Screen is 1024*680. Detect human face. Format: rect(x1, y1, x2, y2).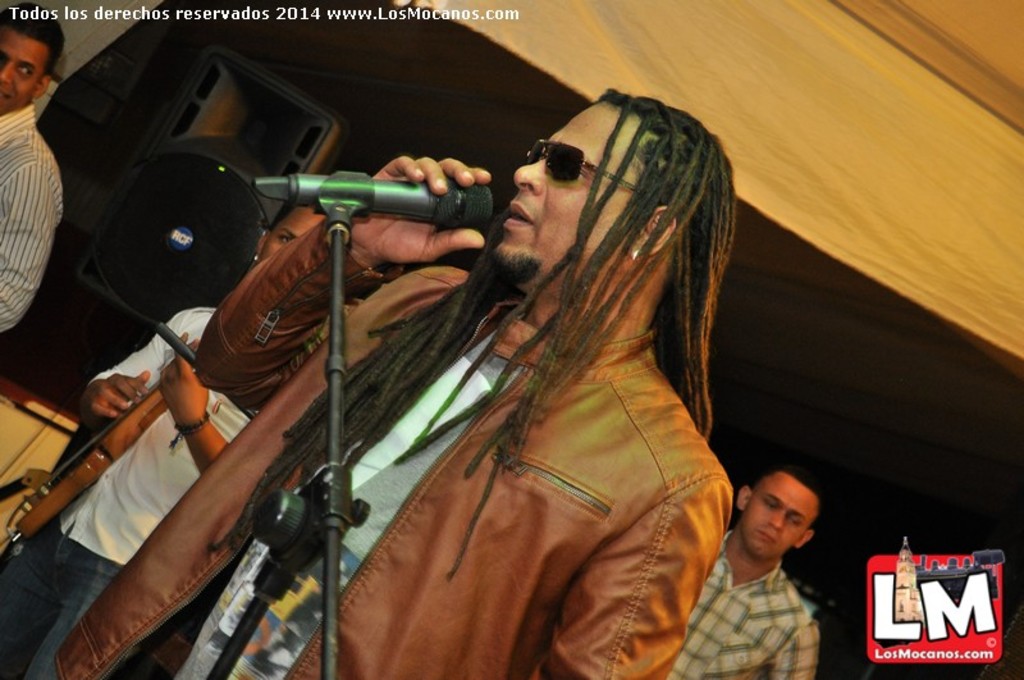
rect(0, 27, 46, 111).
